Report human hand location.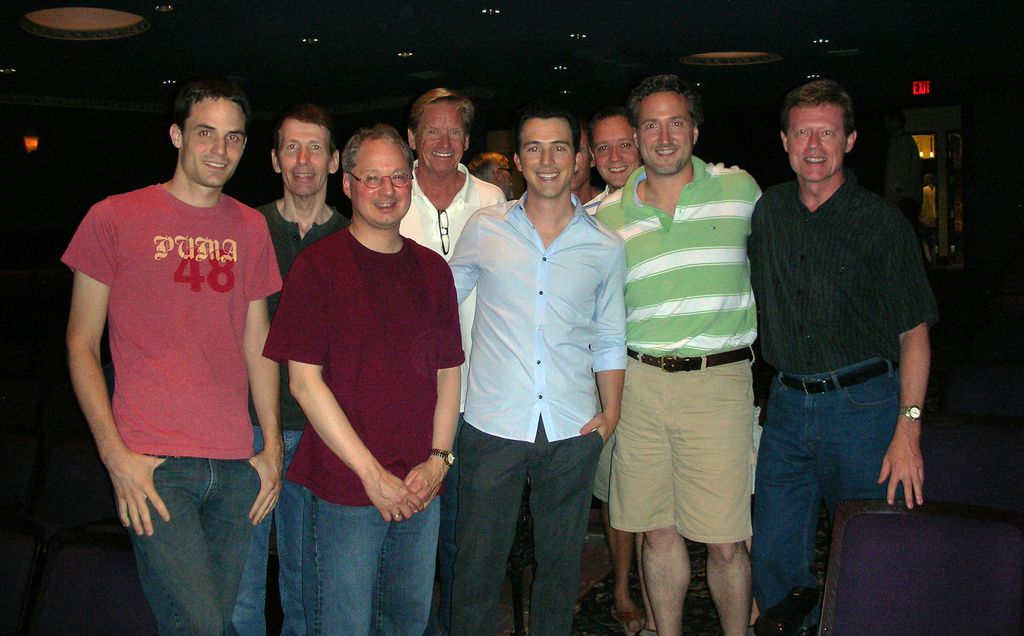
Report: l=360, t=469, r=425, b=525.
